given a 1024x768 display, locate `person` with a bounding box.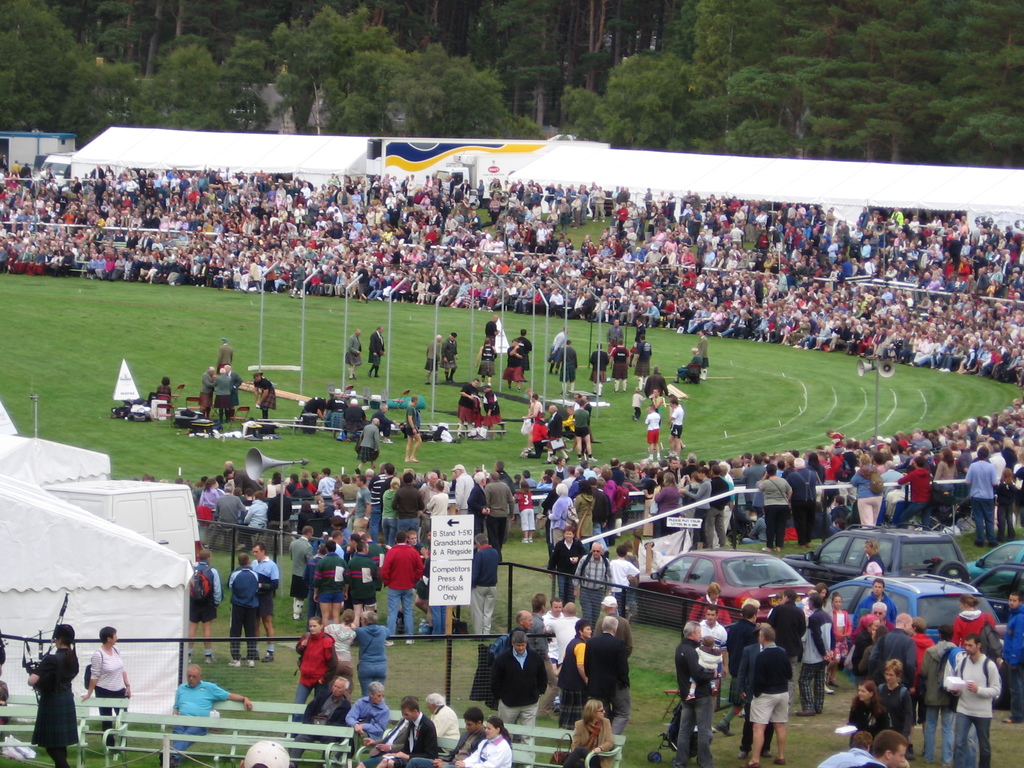
Located: Rect(744, 452, 767, 505).
